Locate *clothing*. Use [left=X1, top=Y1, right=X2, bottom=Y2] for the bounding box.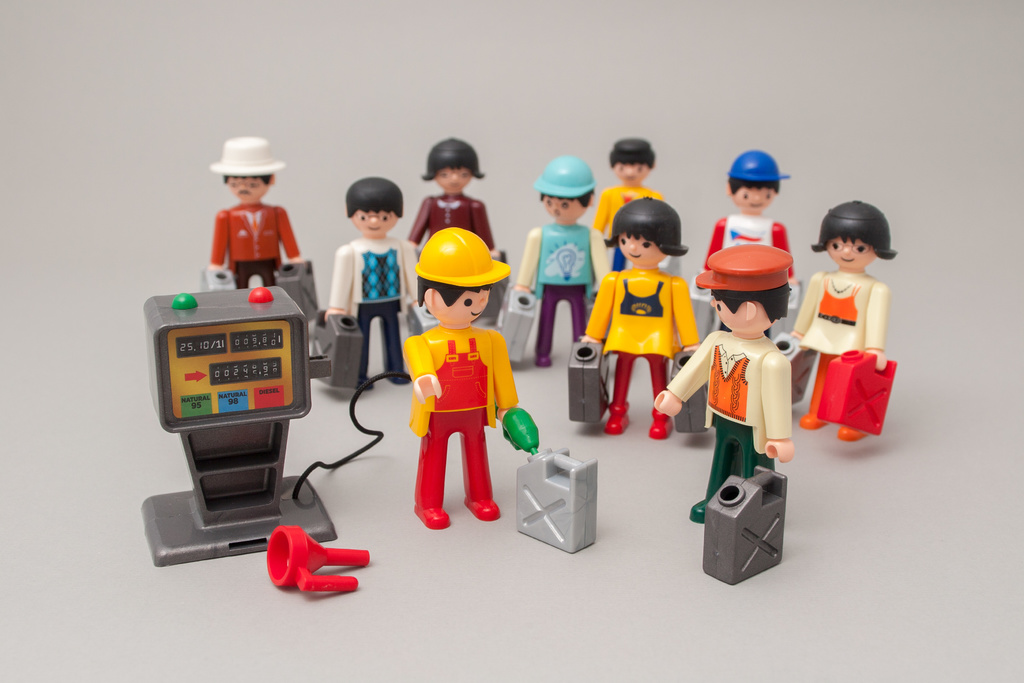
[left=412, top=193, right=494, bottom=245].
